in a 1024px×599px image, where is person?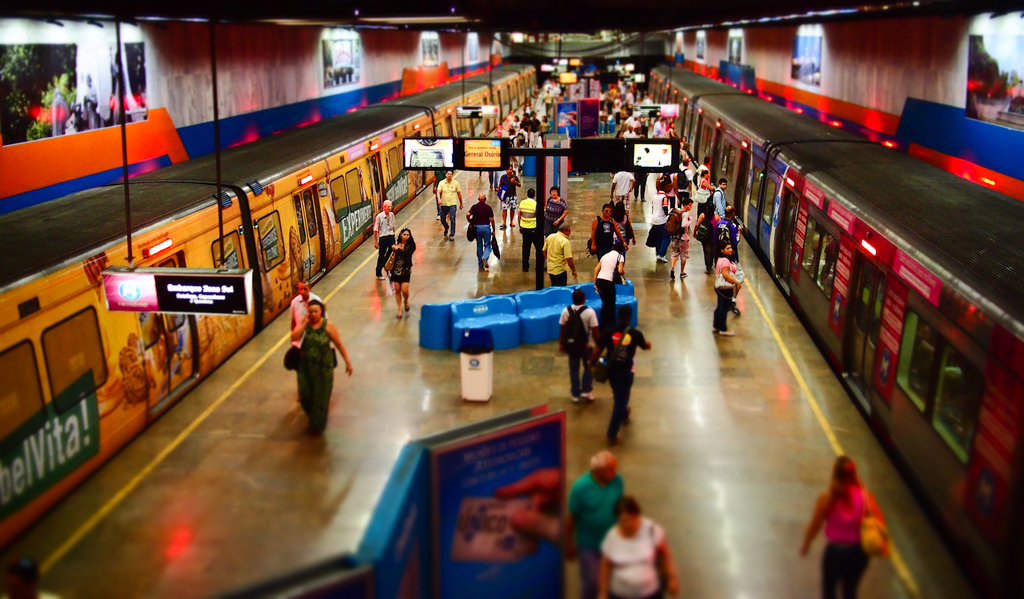
box(439, 164, 464, 245).
